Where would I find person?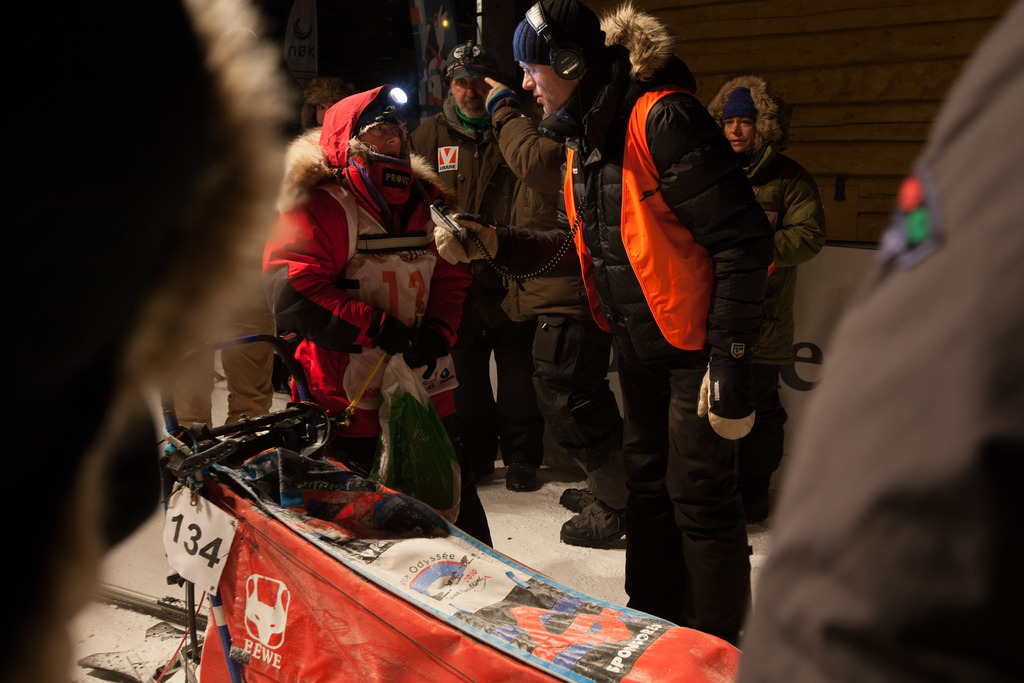
At 711, 70, 829, 530.
